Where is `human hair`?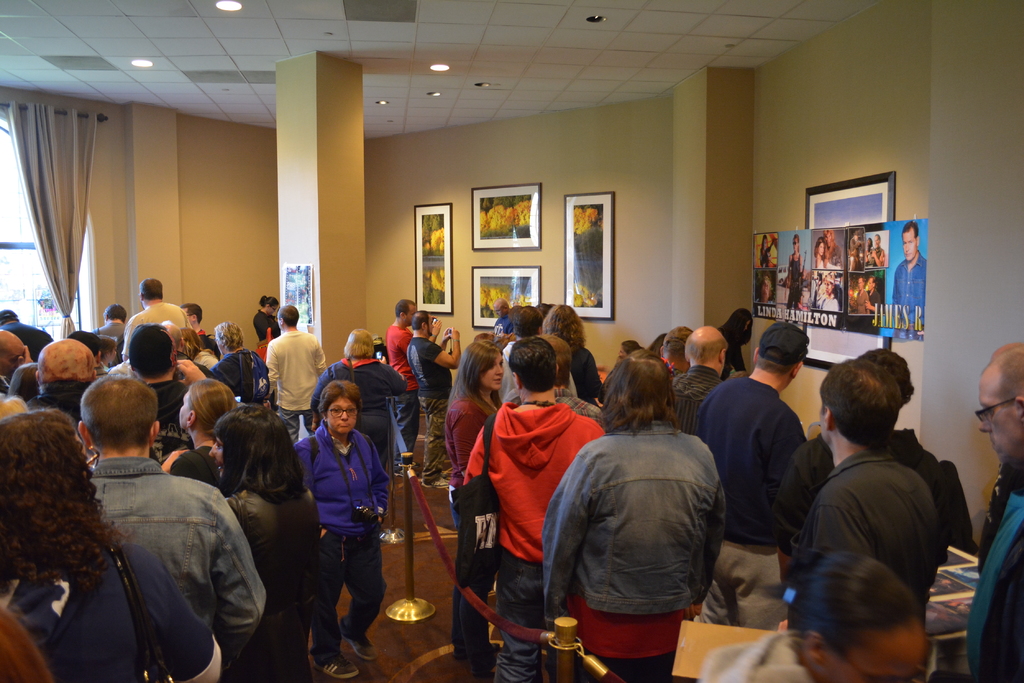
[341, 328, 377, 359].
